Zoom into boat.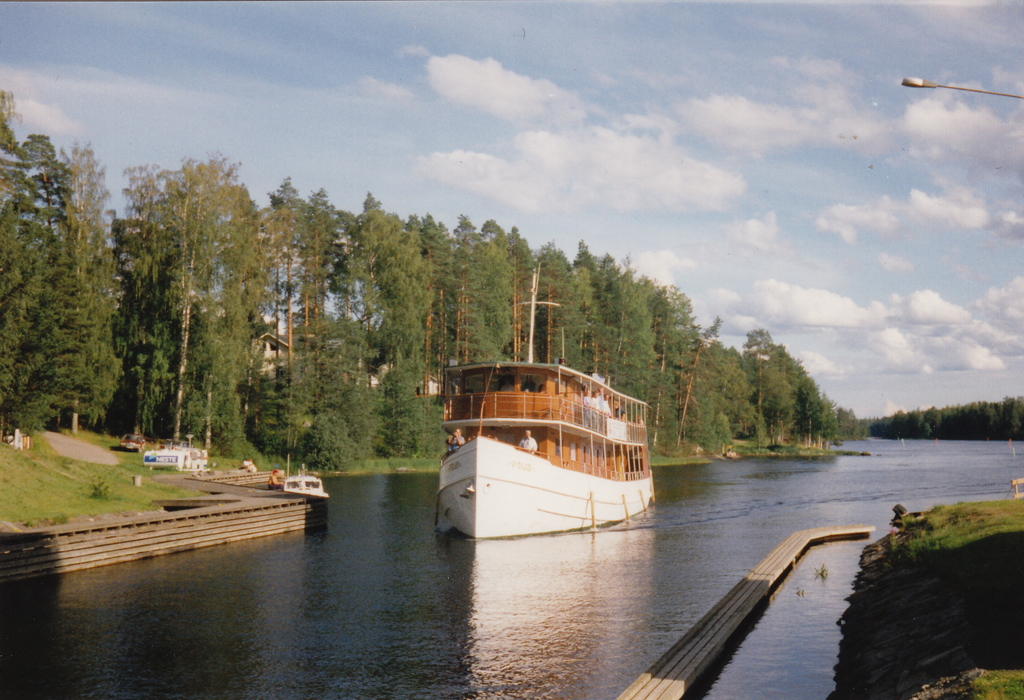
Zoom target: (422,330,675,556).
